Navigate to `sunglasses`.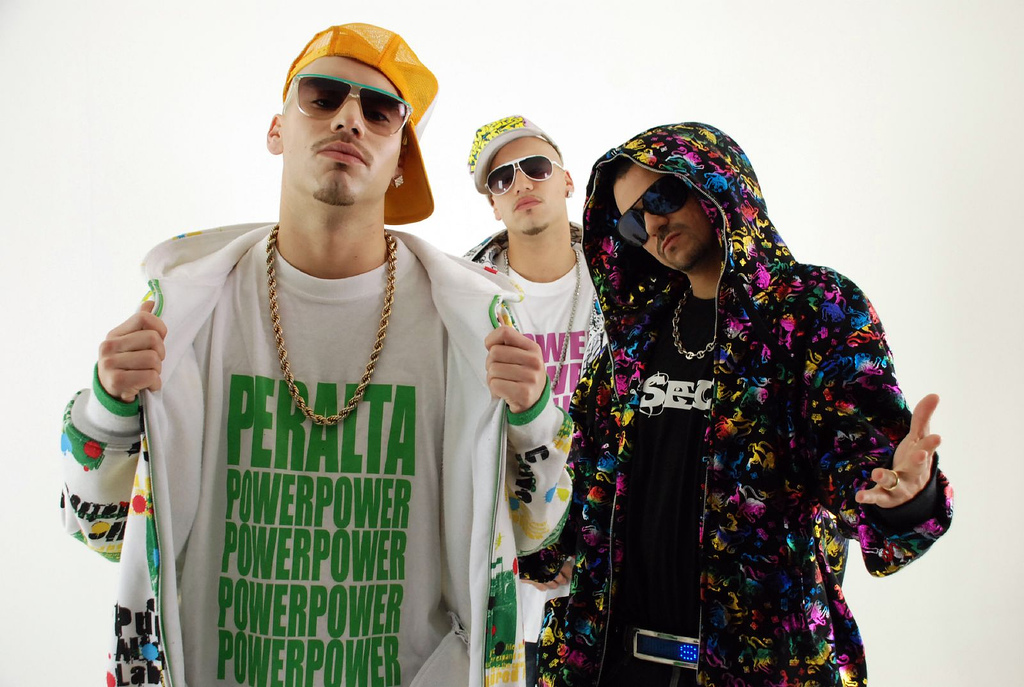
Navigation target: box(275, 69, 414, 143).
